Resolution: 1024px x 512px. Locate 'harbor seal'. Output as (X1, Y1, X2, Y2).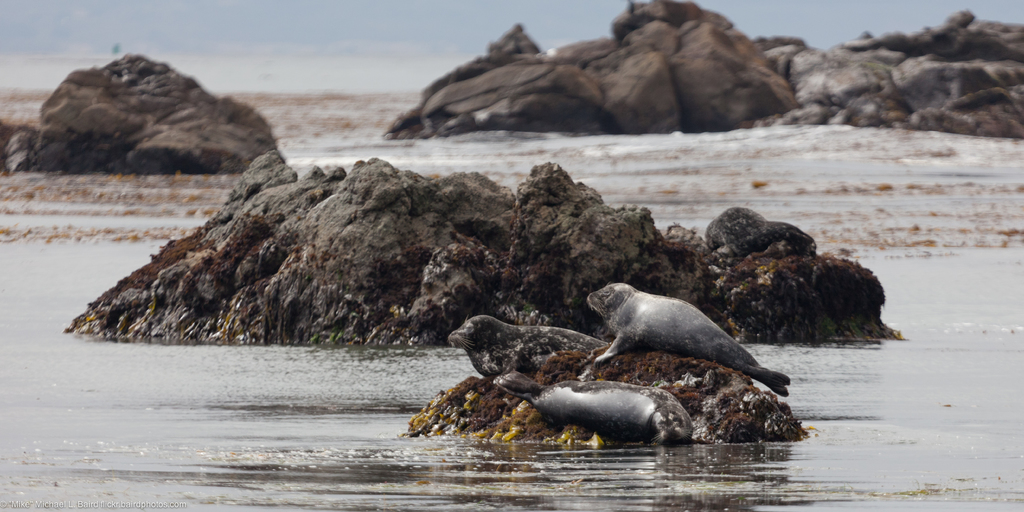
(519, 378, 698, 449).
